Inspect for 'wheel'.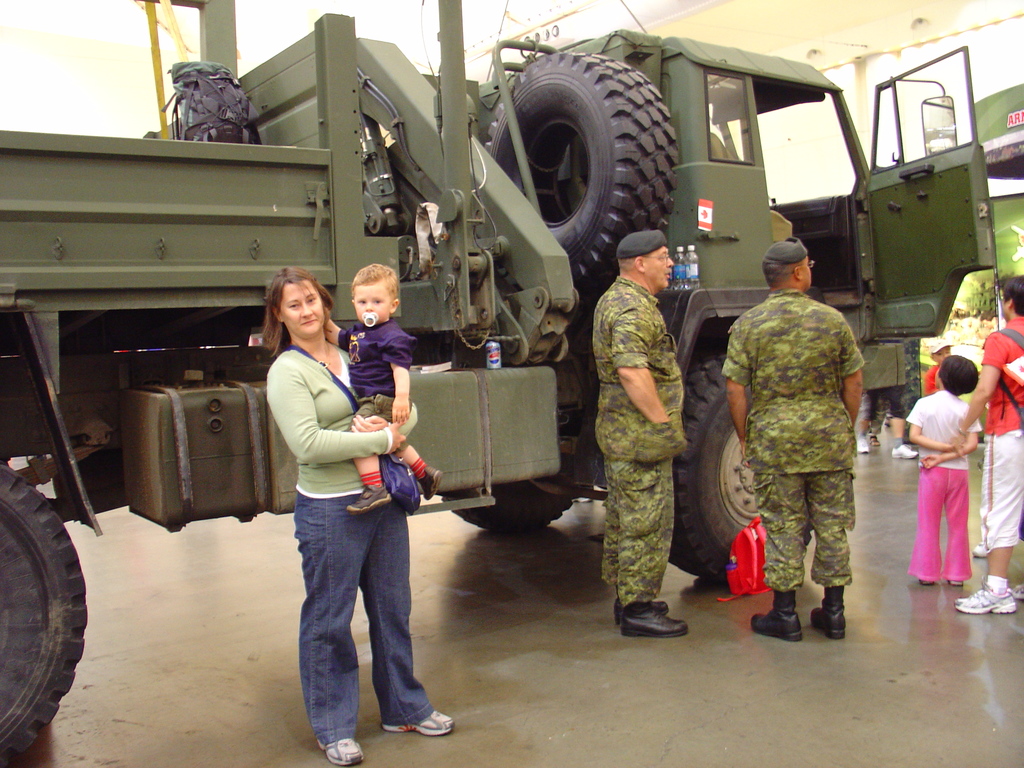
Inspection: detection(0, 459, 91, 763).
